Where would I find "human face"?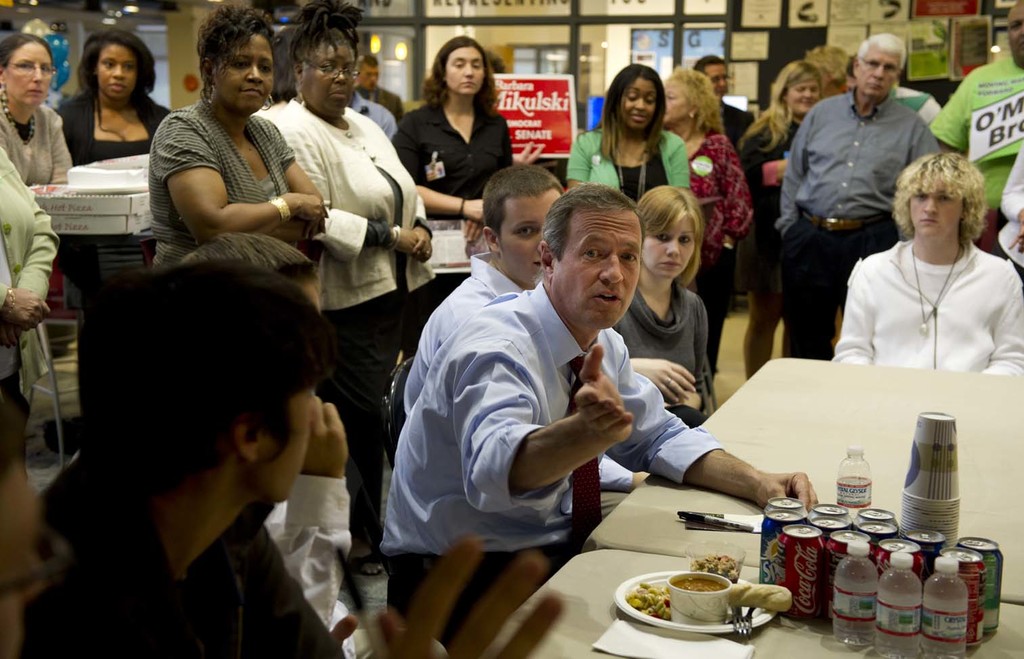
At left=97, top=40, right=139, bottom=103.
